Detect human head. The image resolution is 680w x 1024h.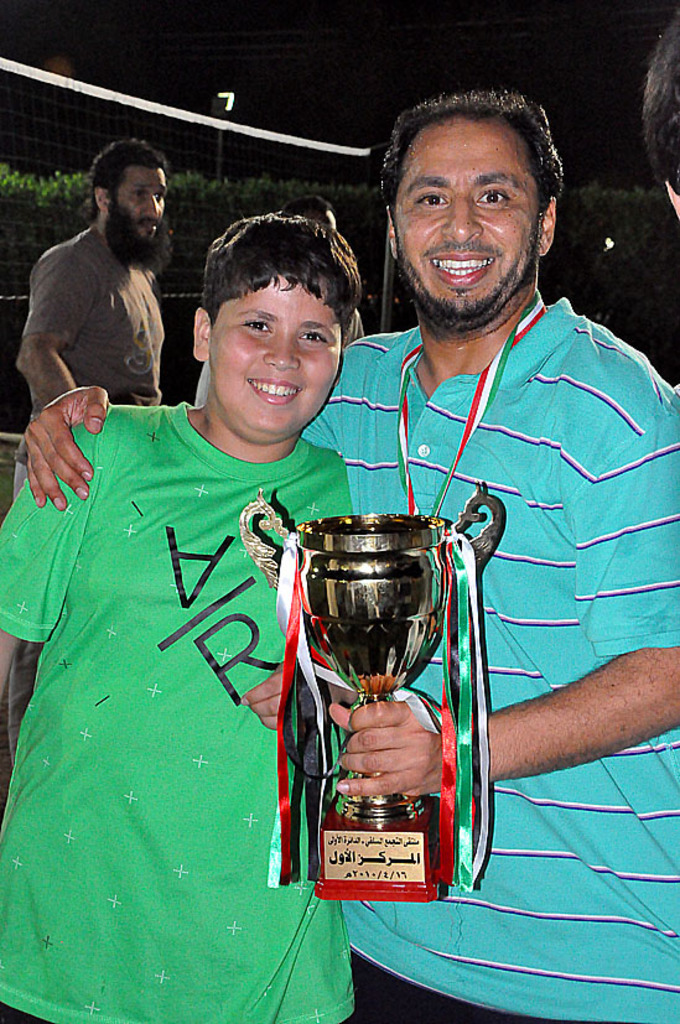
Rect(375, 92, 573, 305).
